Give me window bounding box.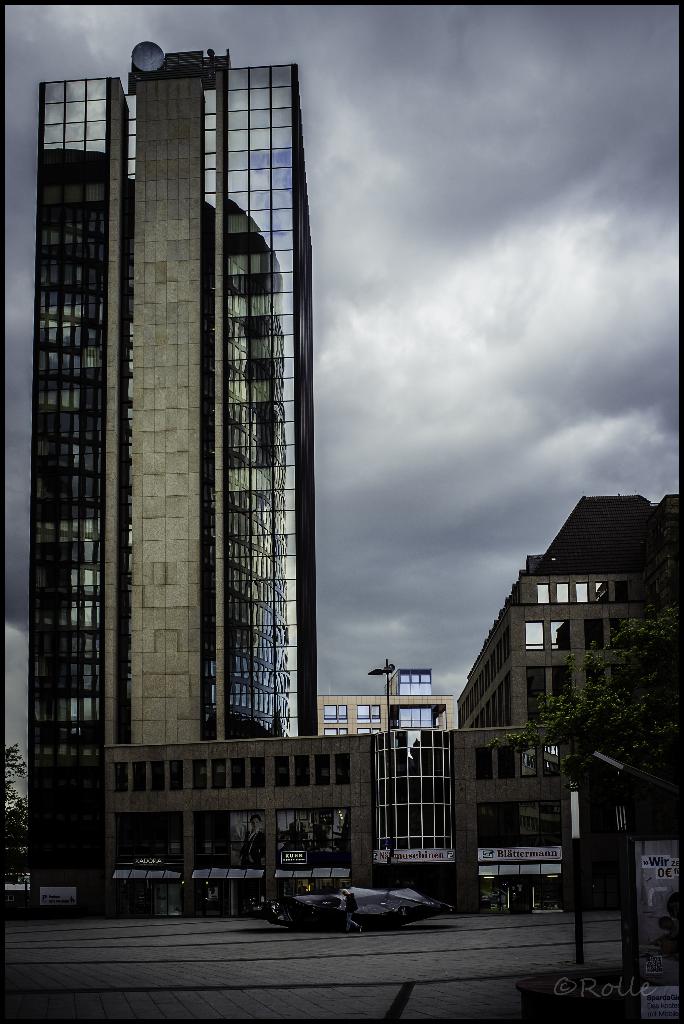
bbox=(618, 581, 629, 602).
